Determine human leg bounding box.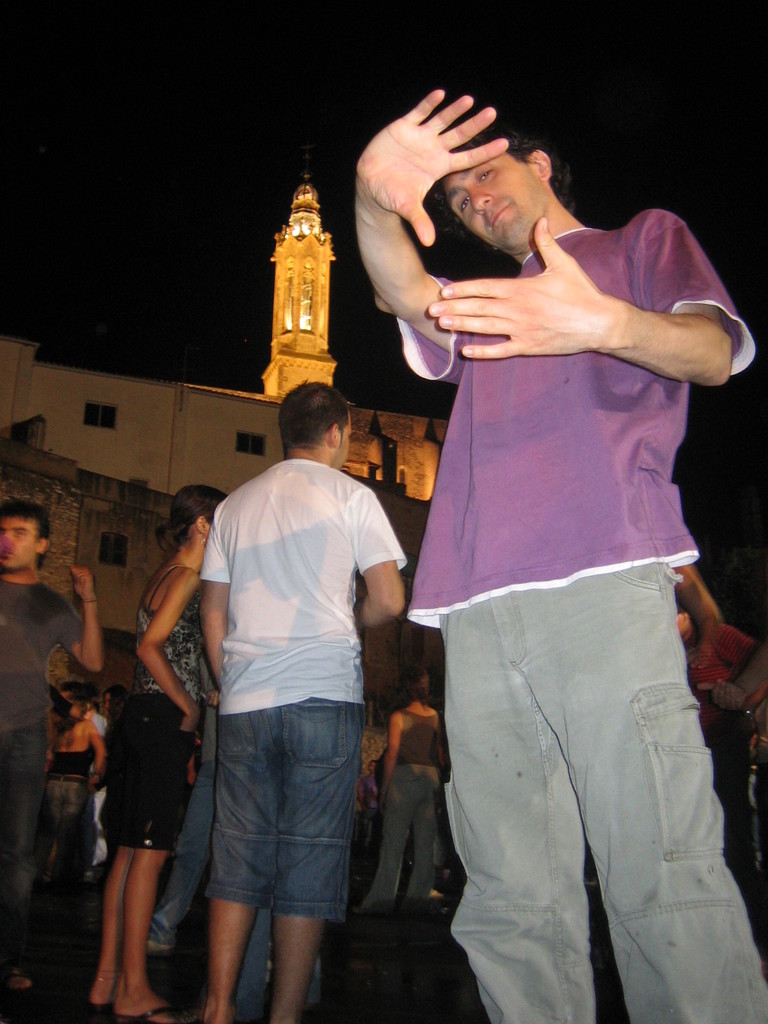
Determined: (x1=350, y1=785, x2=412, y2=906).
